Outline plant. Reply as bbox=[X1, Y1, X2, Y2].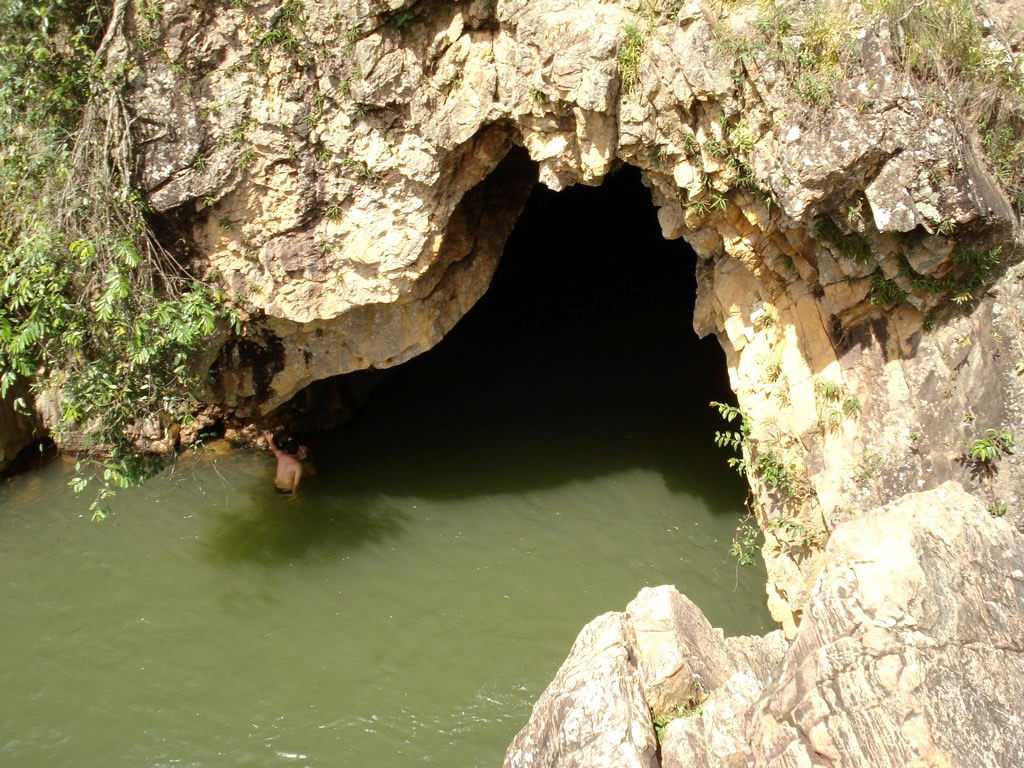
bbox=[276, 145, 297, 161].
